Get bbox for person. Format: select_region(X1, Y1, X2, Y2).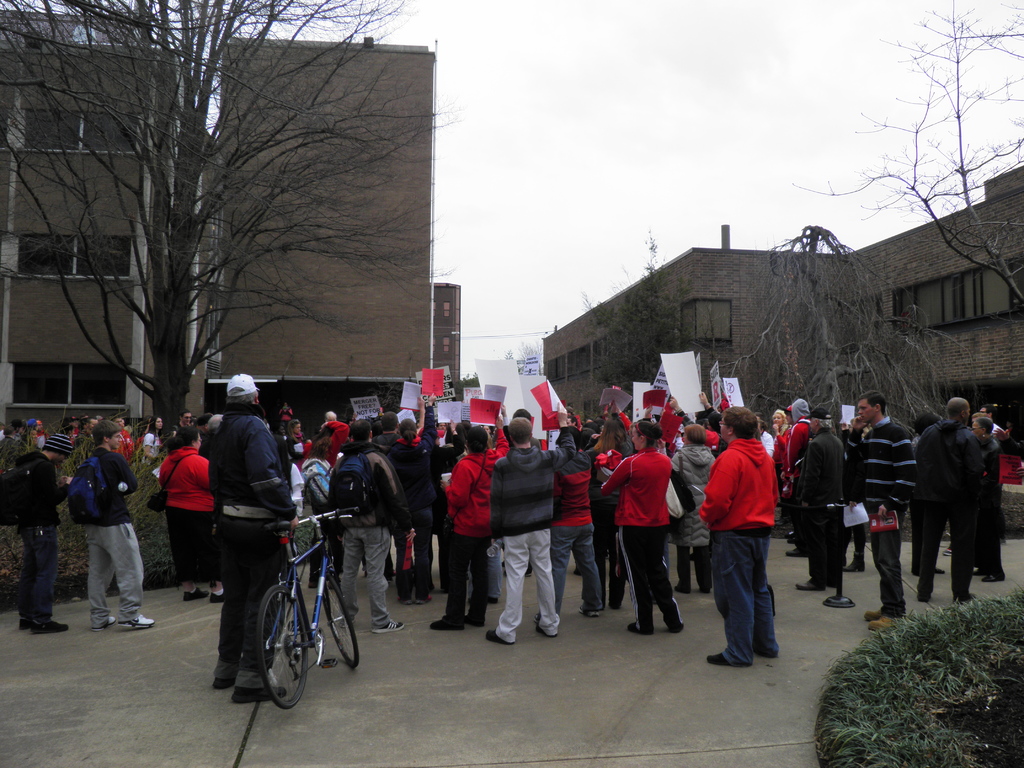
select_region(707, 401, 797, 687).
